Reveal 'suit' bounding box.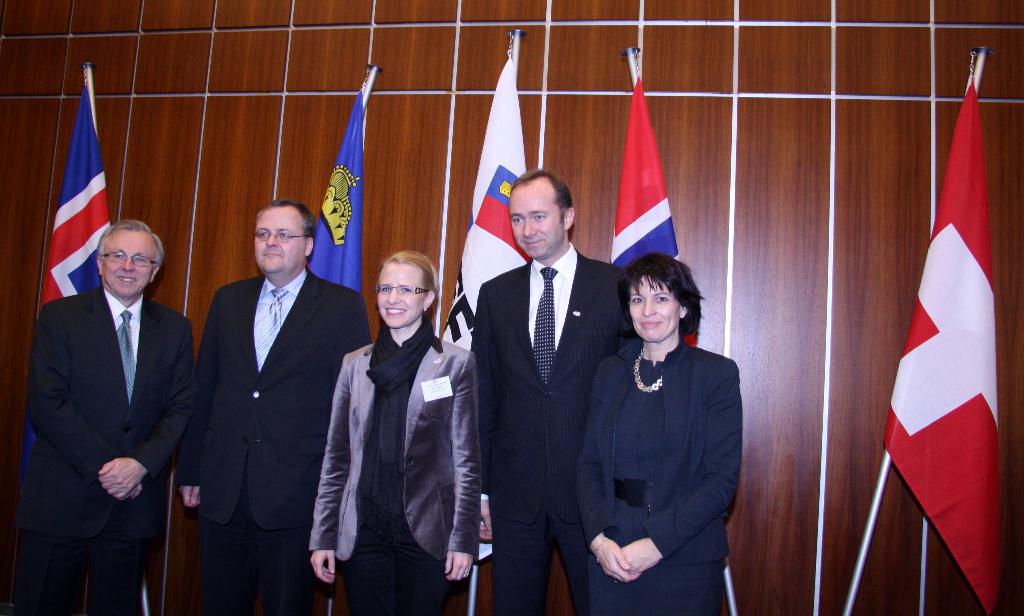
Revealed: (x1=305, y1=323, x2=479, y2=615).
